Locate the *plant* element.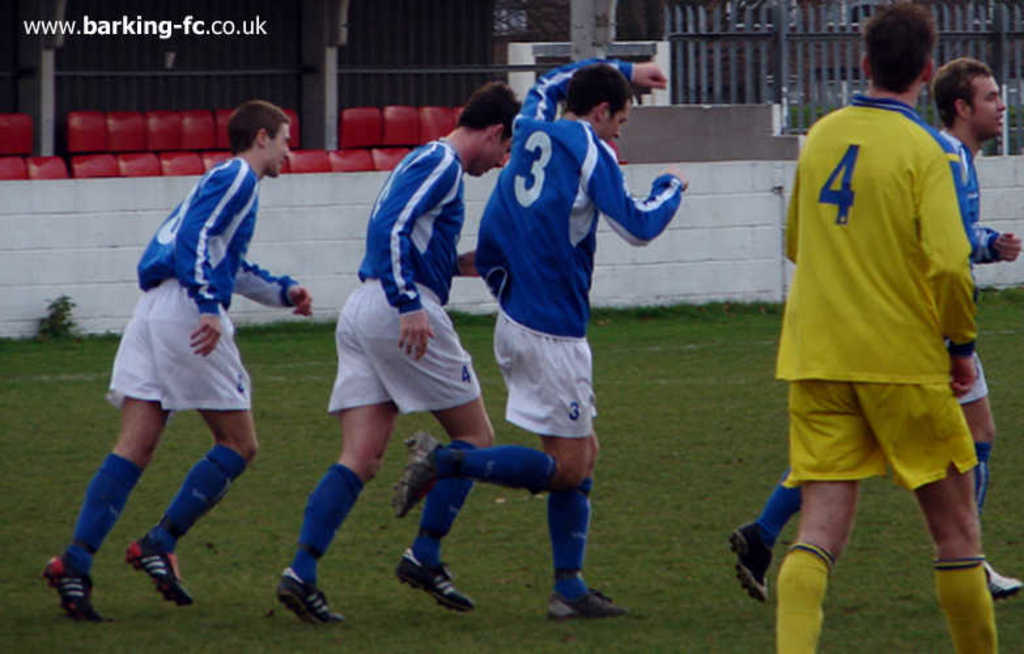
Element bbox: <box>30,290,82,340</box>.
